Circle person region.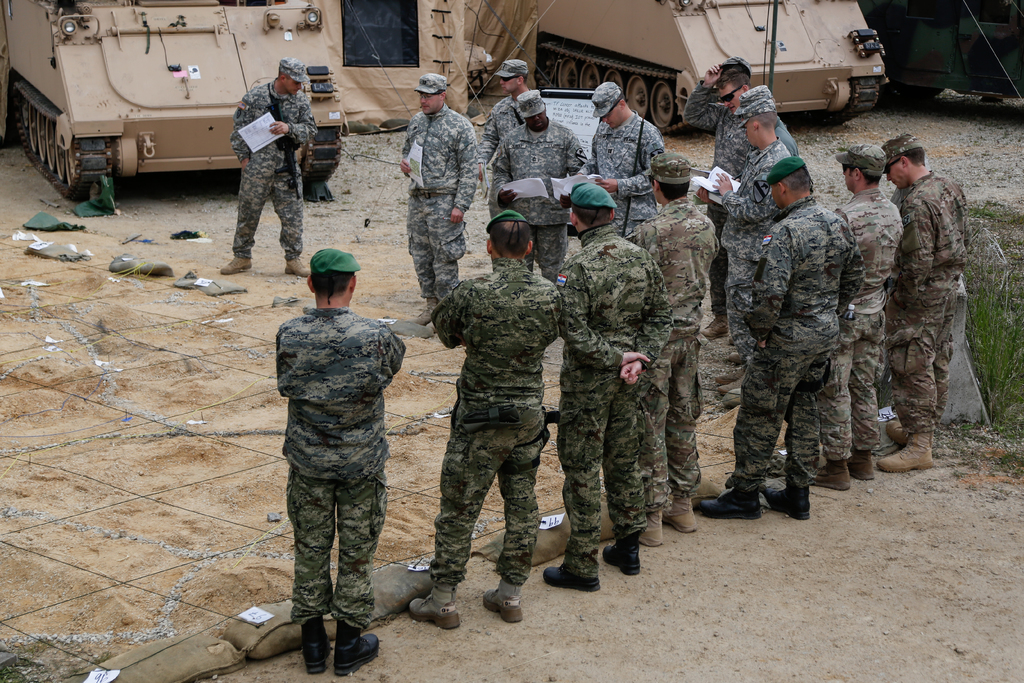
Region: bbox(483, 60, 529, 163).
